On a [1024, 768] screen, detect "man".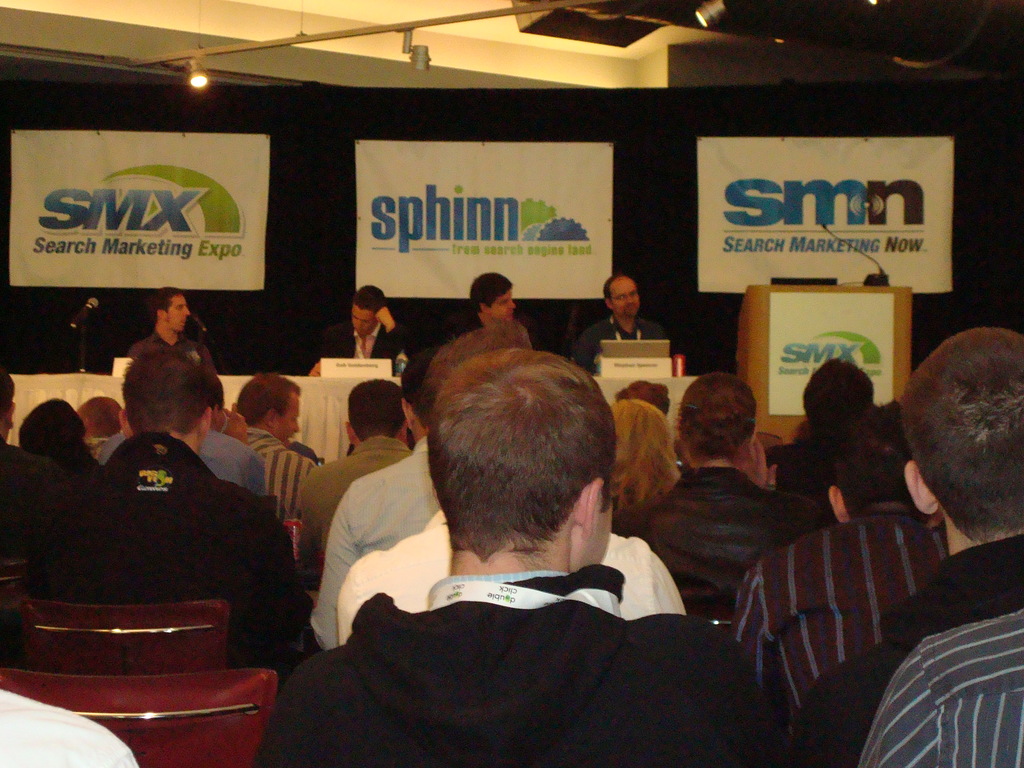
{"x1": 444, "y1": 273, "x2": 534, "y2": 342}.
